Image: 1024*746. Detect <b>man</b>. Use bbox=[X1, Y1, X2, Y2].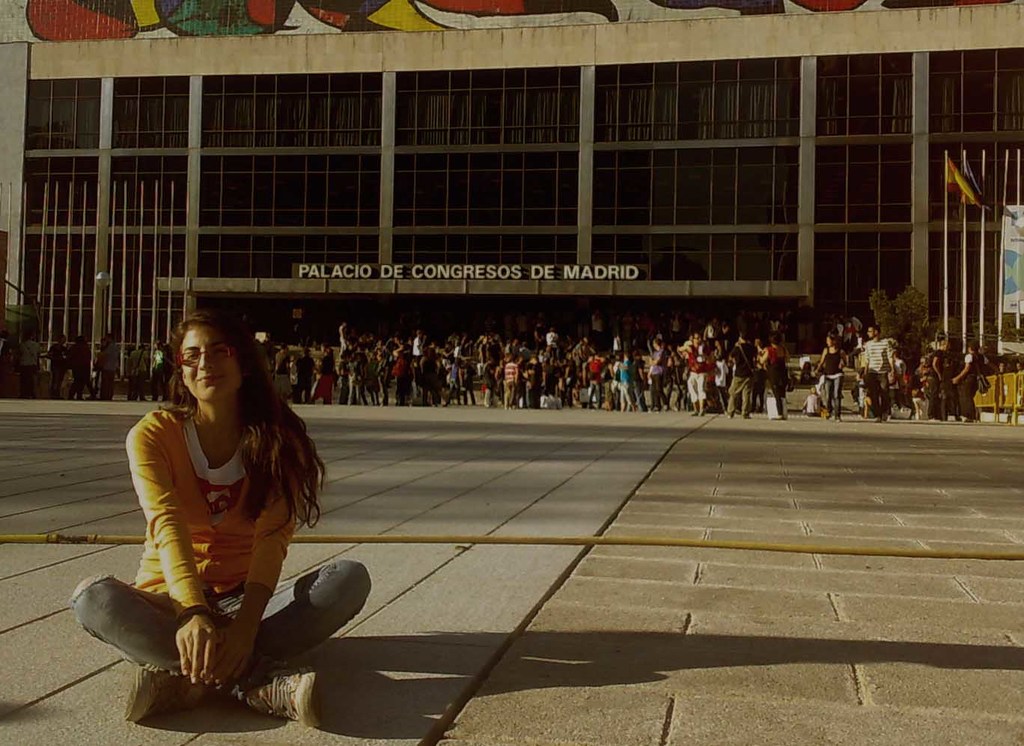
bbox=[954, 345, 979, 416].
